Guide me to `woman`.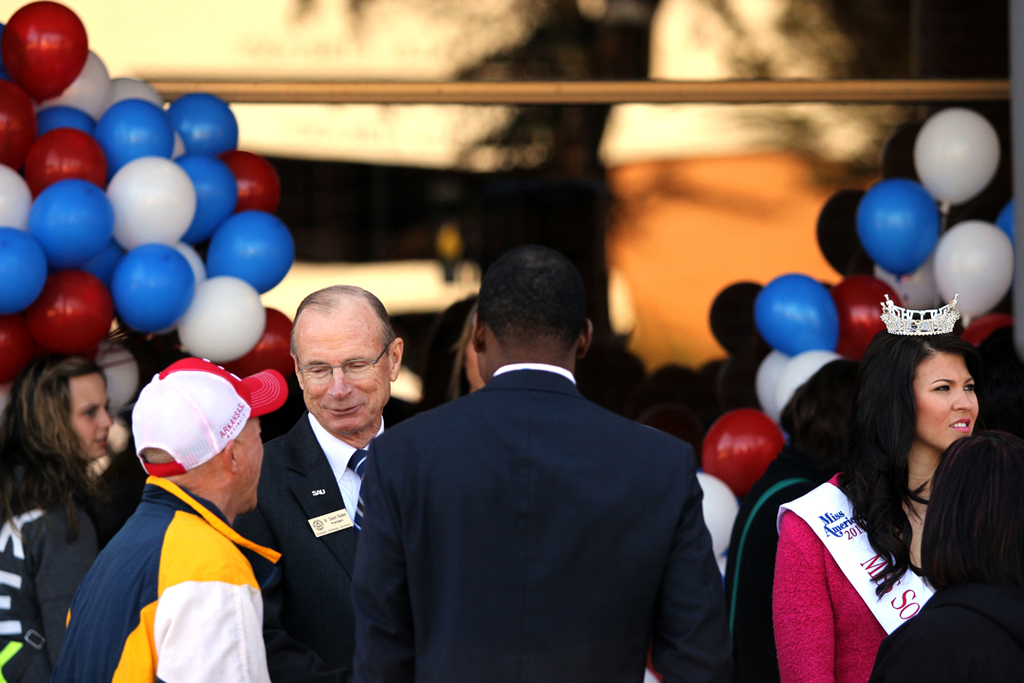
Guidance: [0, 350, 116, 682].
